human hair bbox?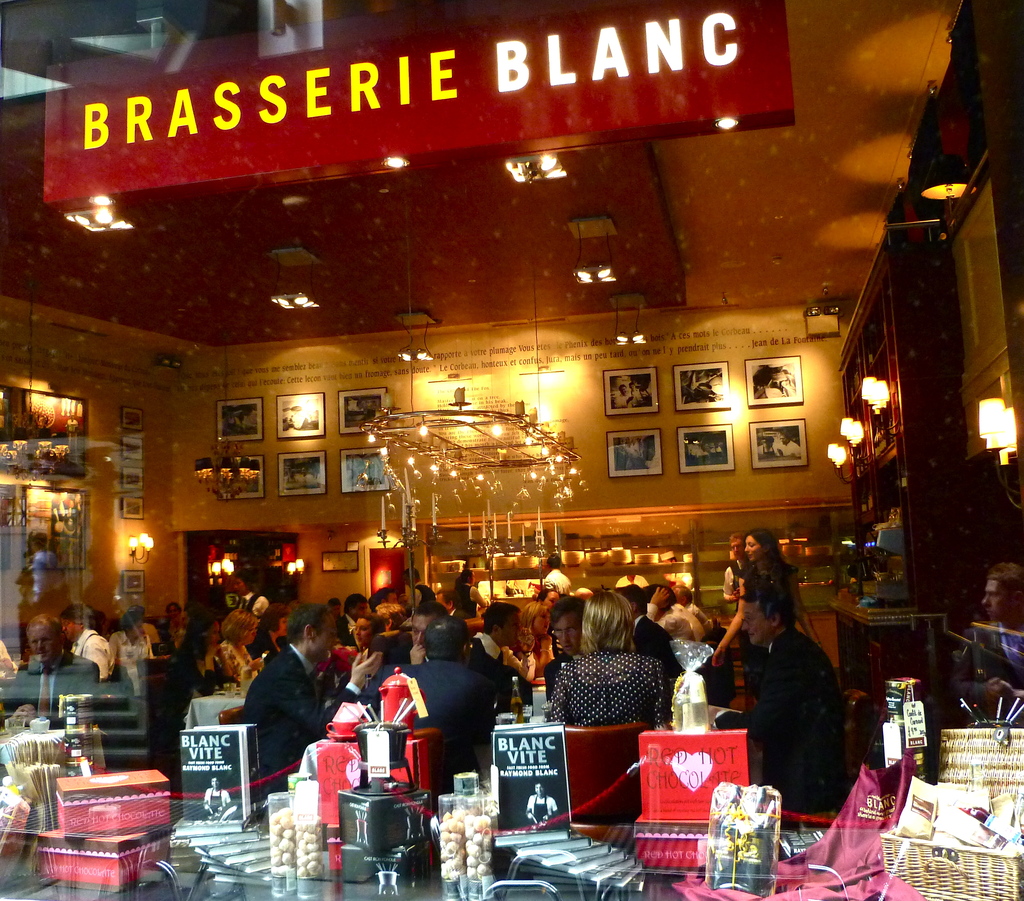
l=377, t=597, r=411, b=630
